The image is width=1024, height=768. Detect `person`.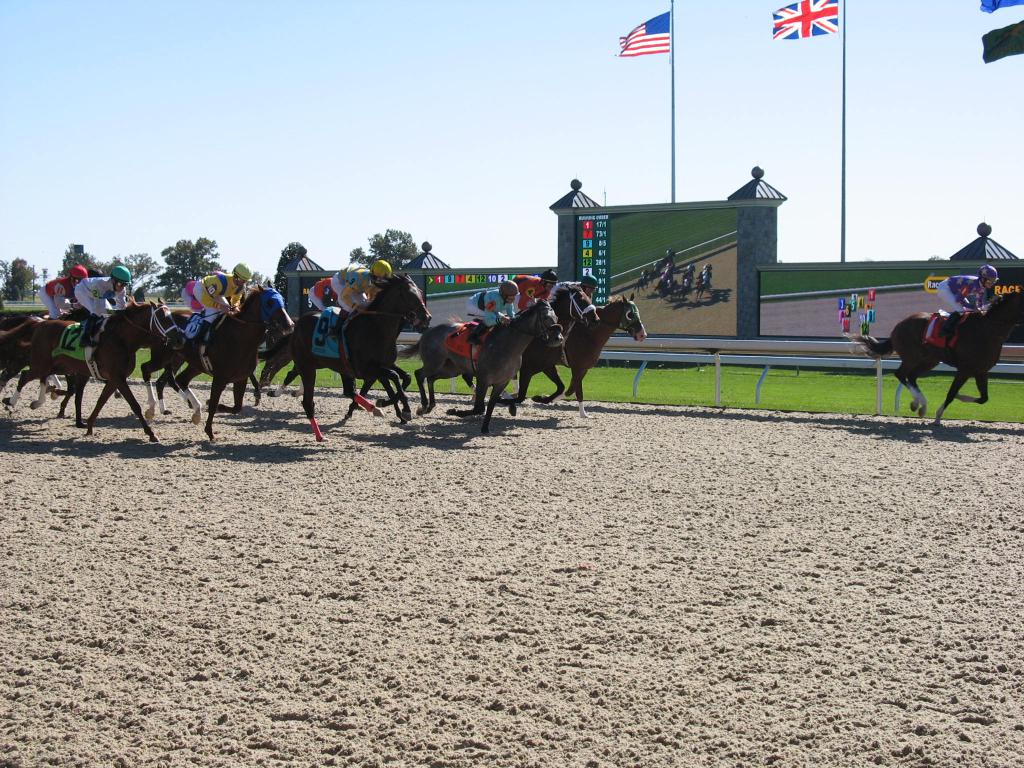
Detection: detection(188, 278, 213, 320).
